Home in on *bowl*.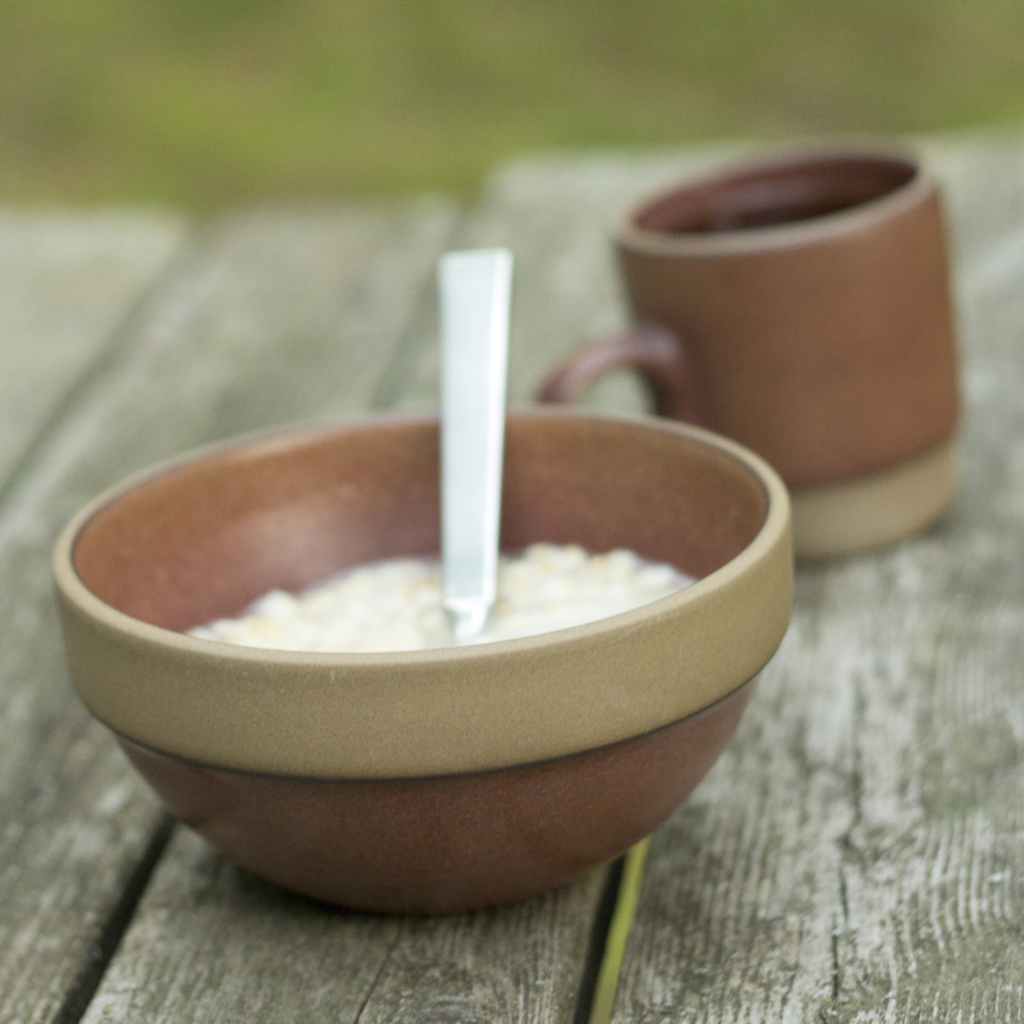
Homed in at <box>41,400,798,922</box>.
